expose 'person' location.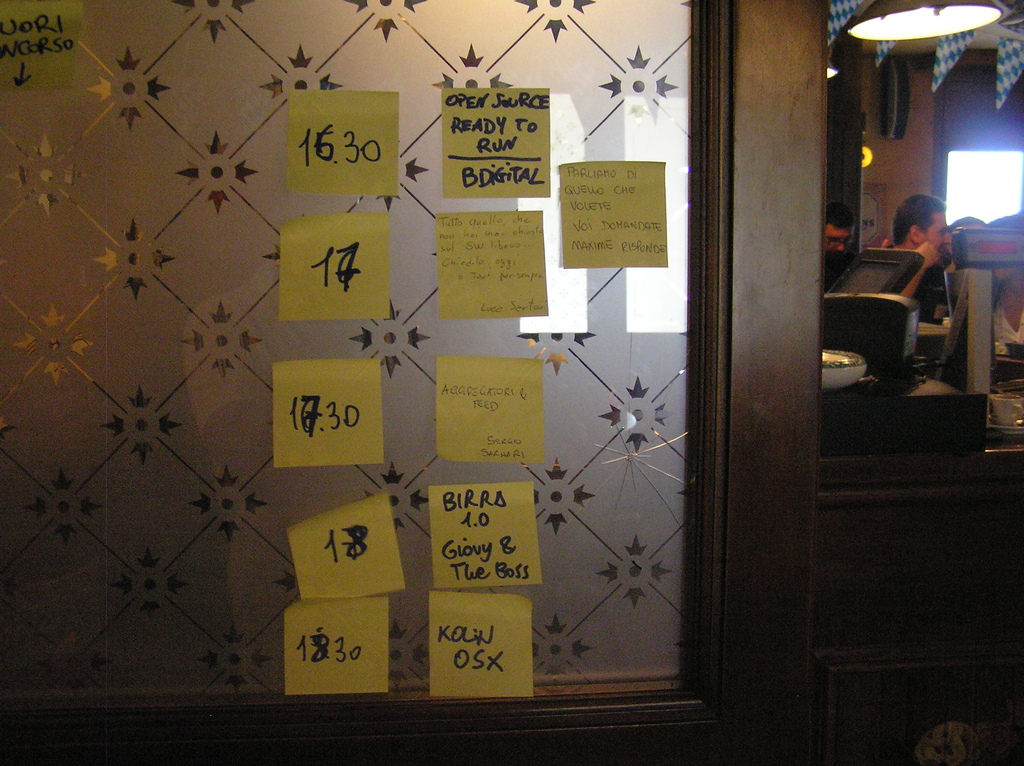
Exposed at [945,212,987,306].
